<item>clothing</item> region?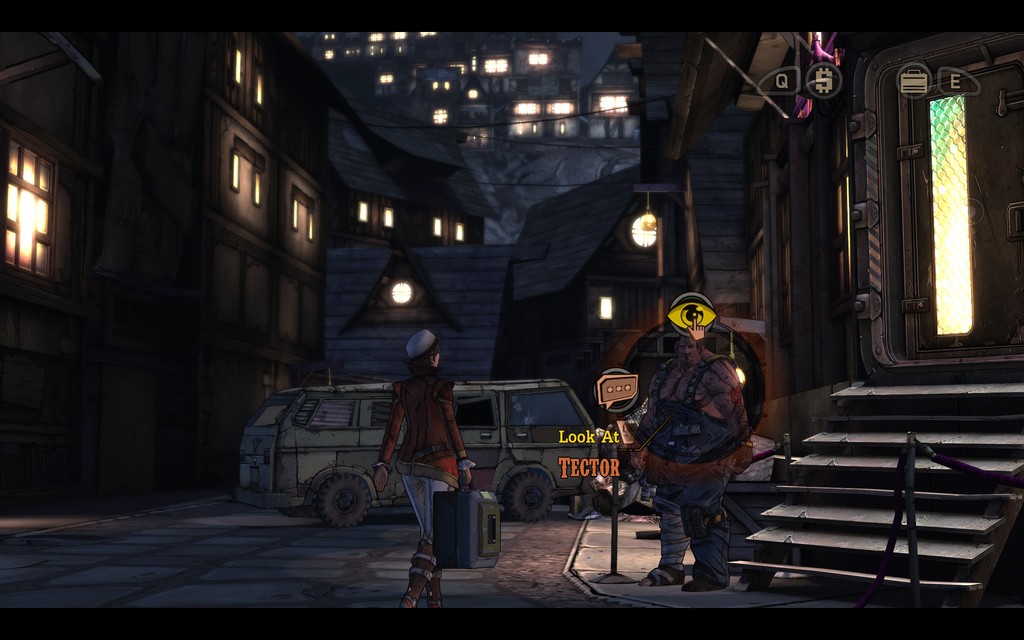
x1=392 y1=364 x2=463 y2=532
